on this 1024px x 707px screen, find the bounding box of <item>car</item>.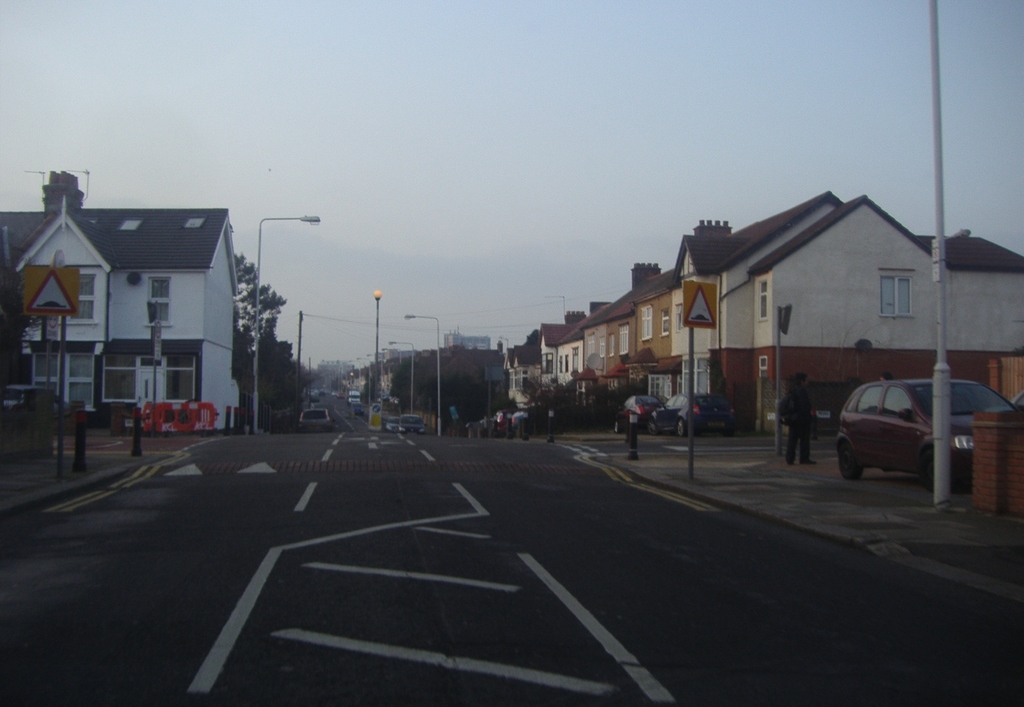
Bounding box: 834:378:1023:494.
